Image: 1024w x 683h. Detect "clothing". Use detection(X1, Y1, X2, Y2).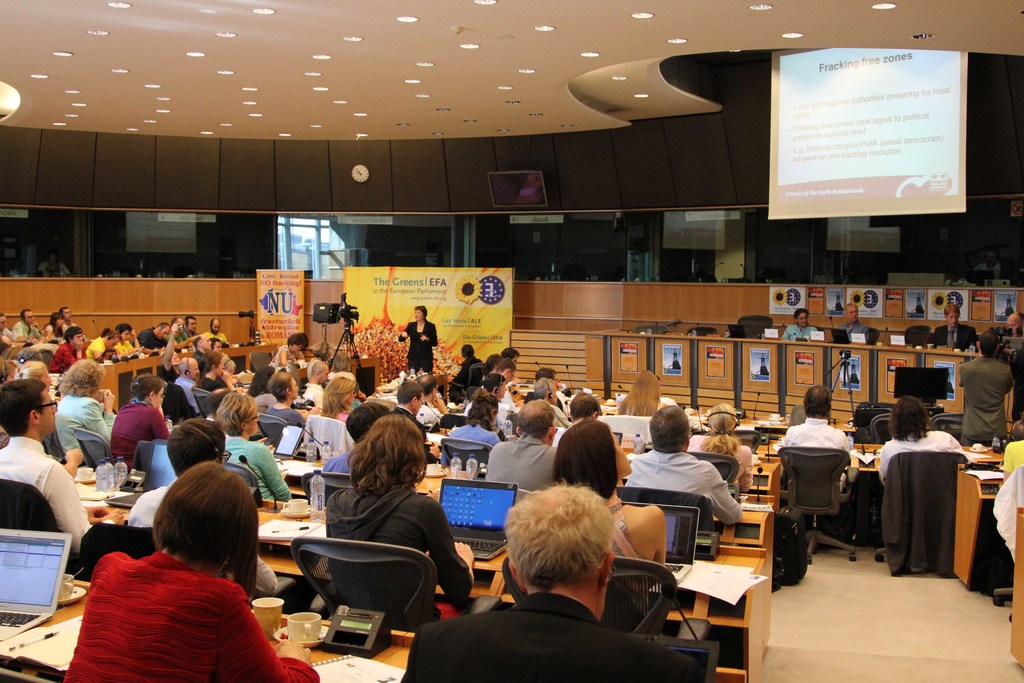
detection(935, 322, 981, 345).
